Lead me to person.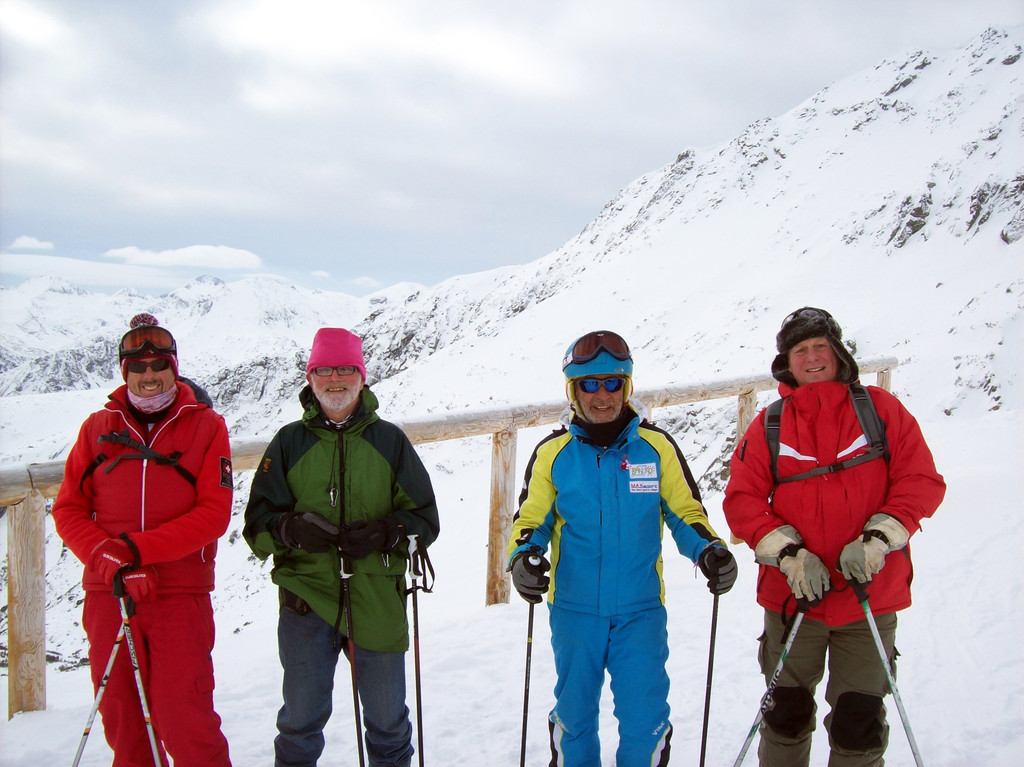
Lead to 236,325,441,766.
